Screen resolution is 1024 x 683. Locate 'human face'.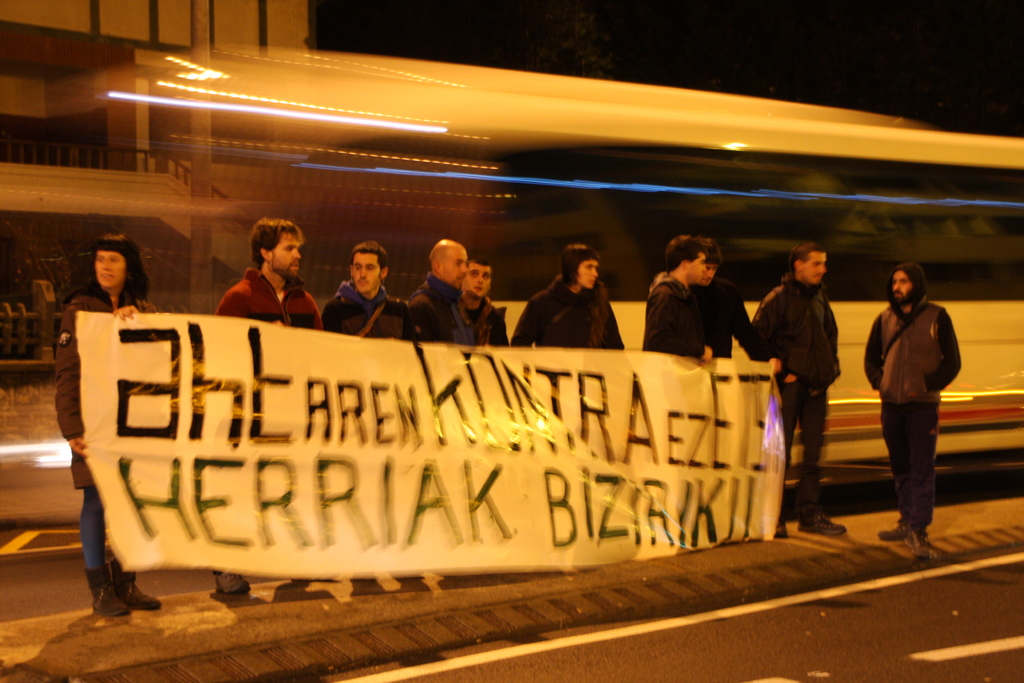
l=438, t=247, r=467, b=291.
